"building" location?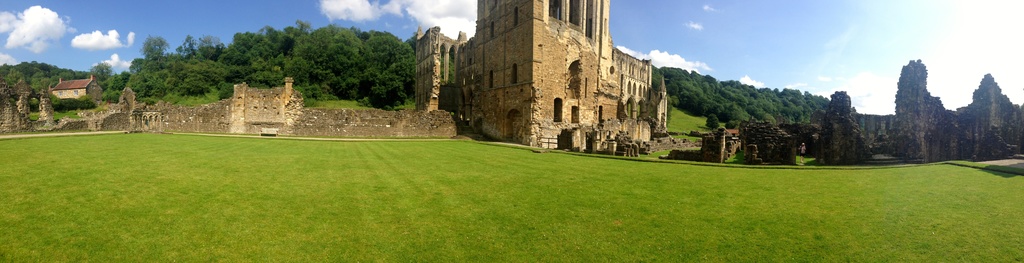
region(407, 0, 664, 162)
